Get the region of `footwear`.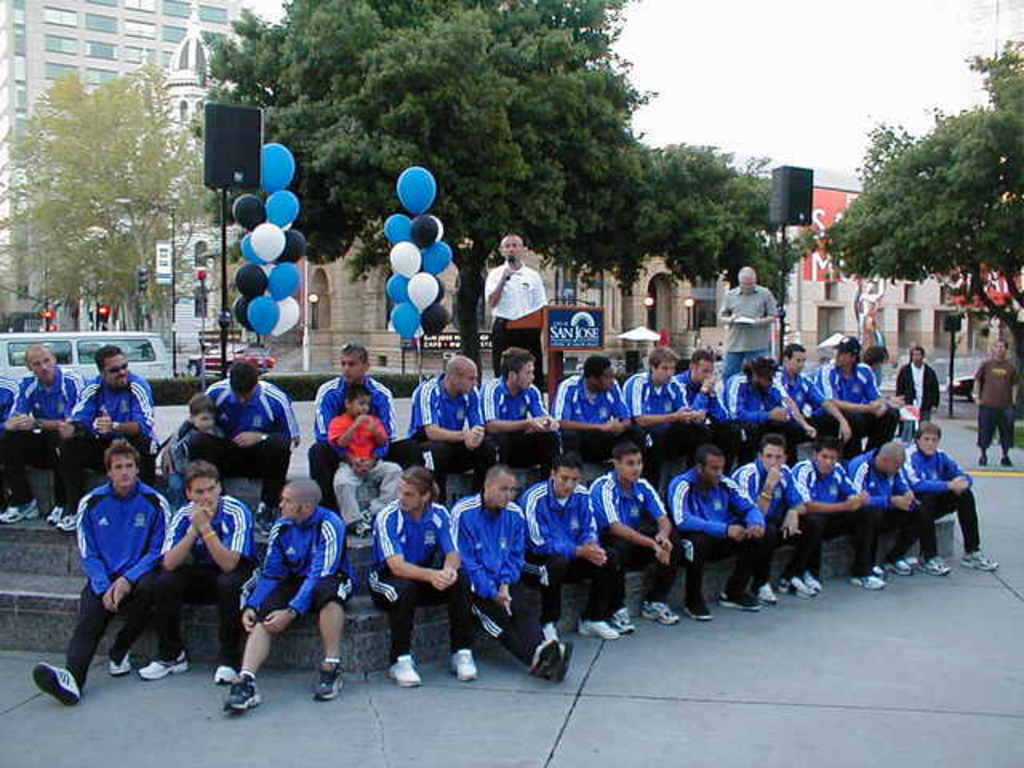
107:645:133:677.
